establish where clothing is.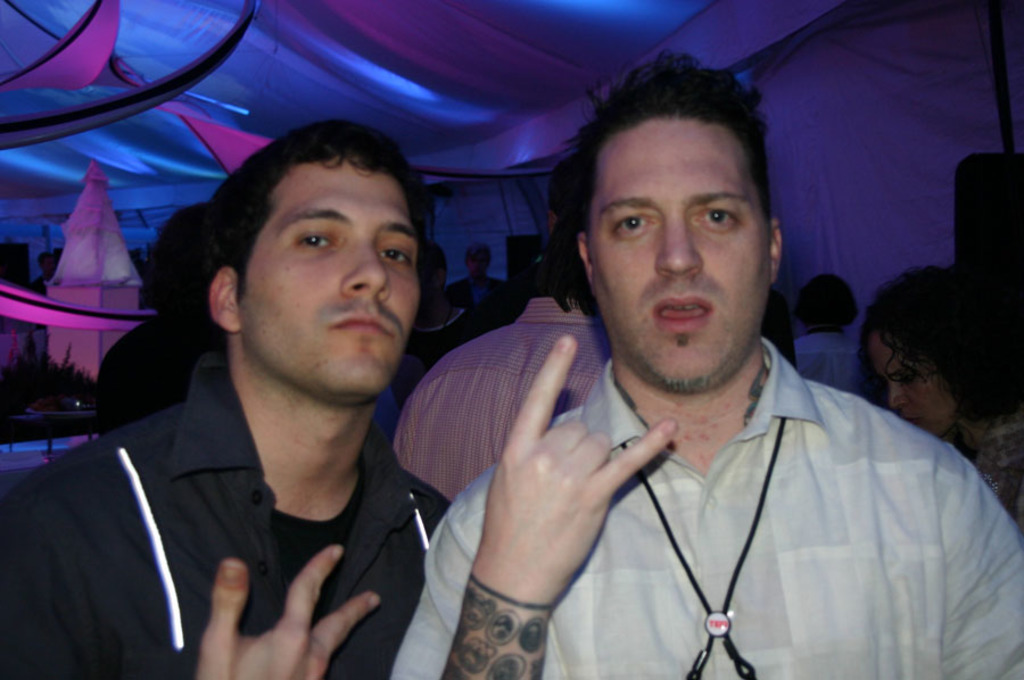
Established at box(923, 405, 1023, 533).
